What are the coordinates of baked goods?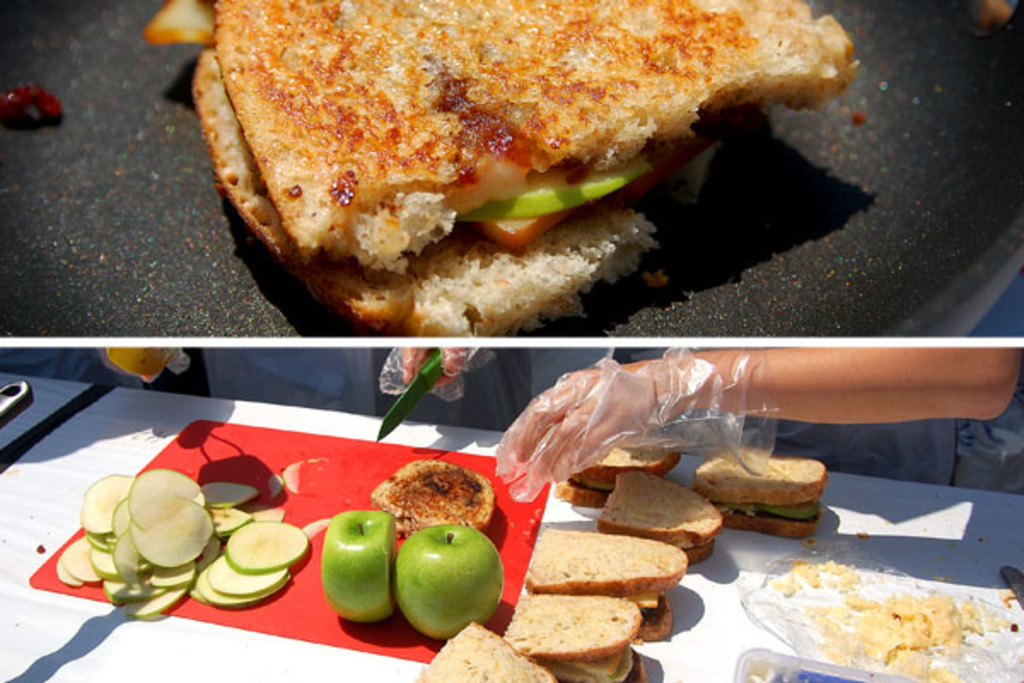
<bbox>391, 622, 553, 681</bbox>.
